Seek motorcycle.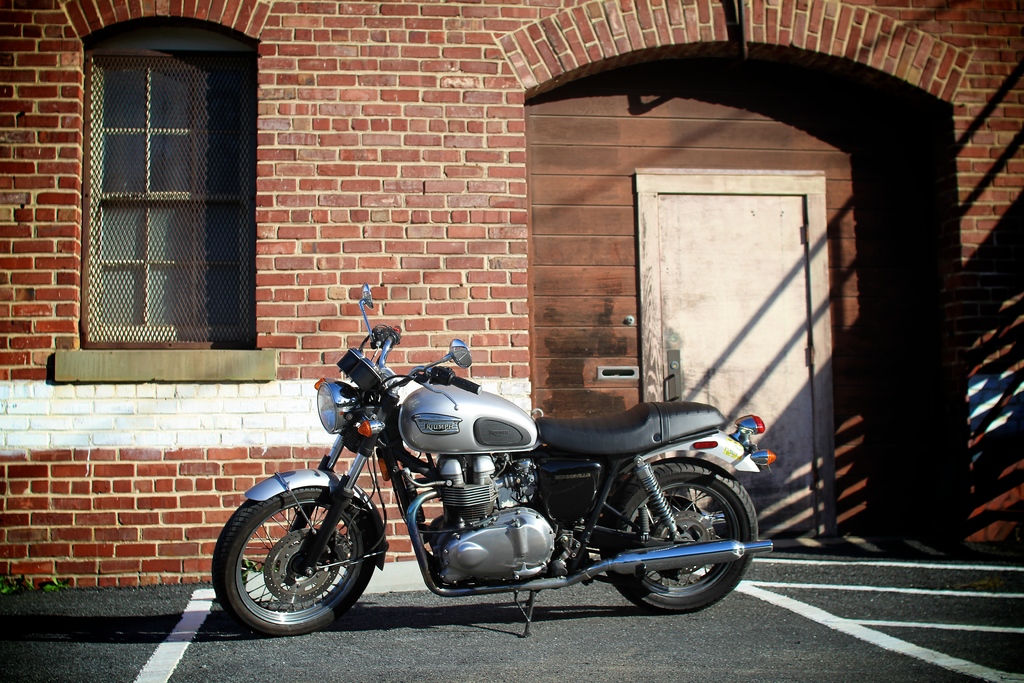
bbox(207, 342, 772, 642).
